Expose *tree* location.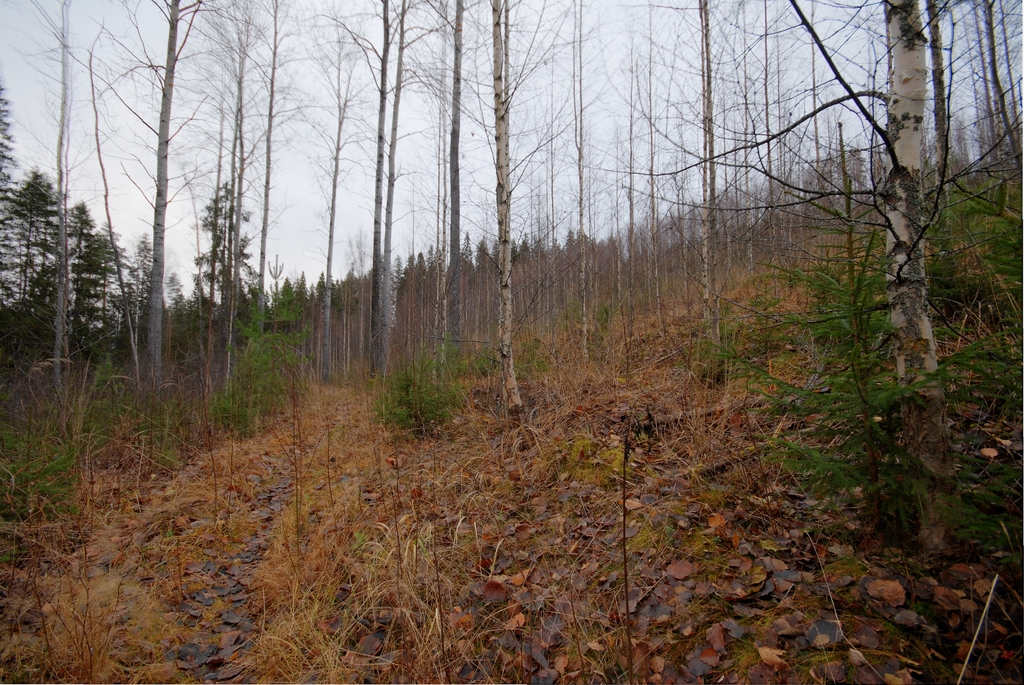
Exposed at crop(939, 0, 1019, 187).
